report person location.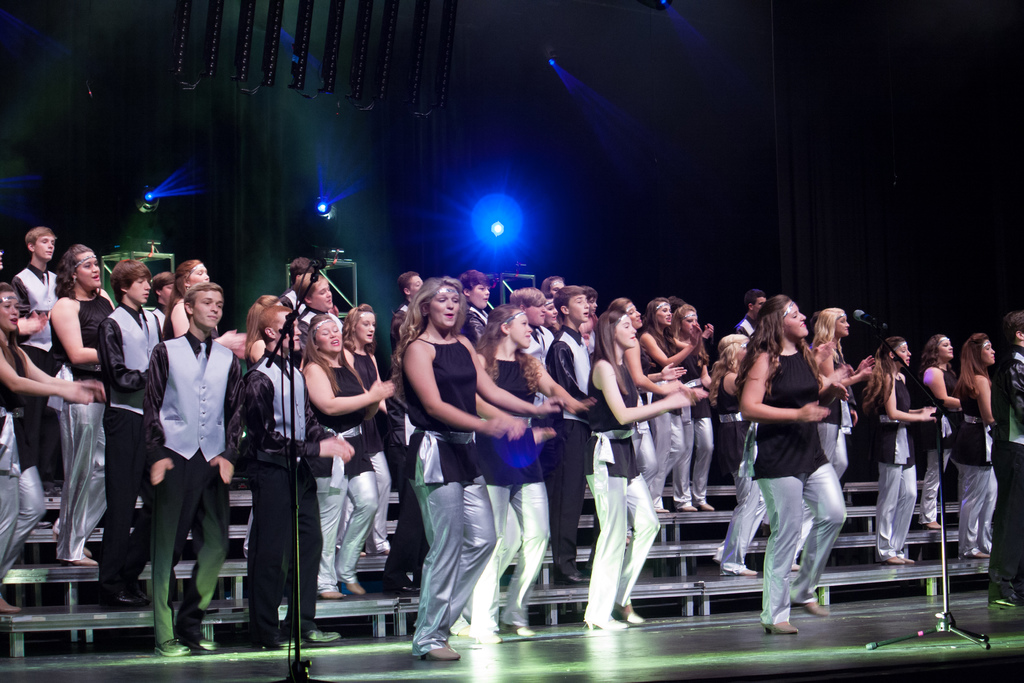
Report: [460,274,502,345].
